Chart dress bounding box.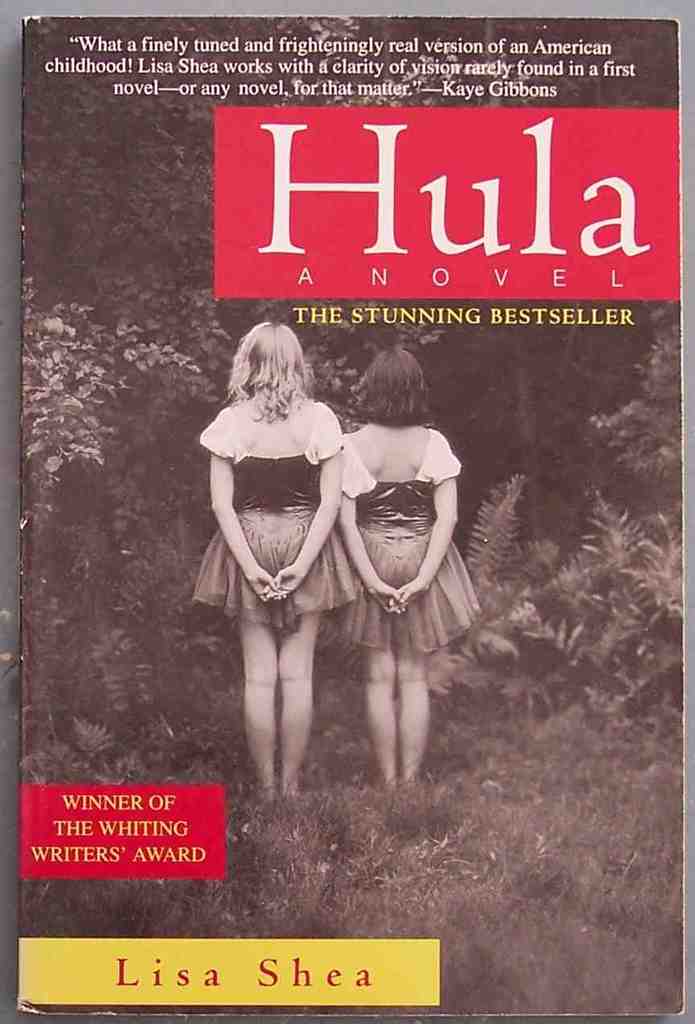
Charted: (x1=181, y1=404, x2=362, y2=631).
